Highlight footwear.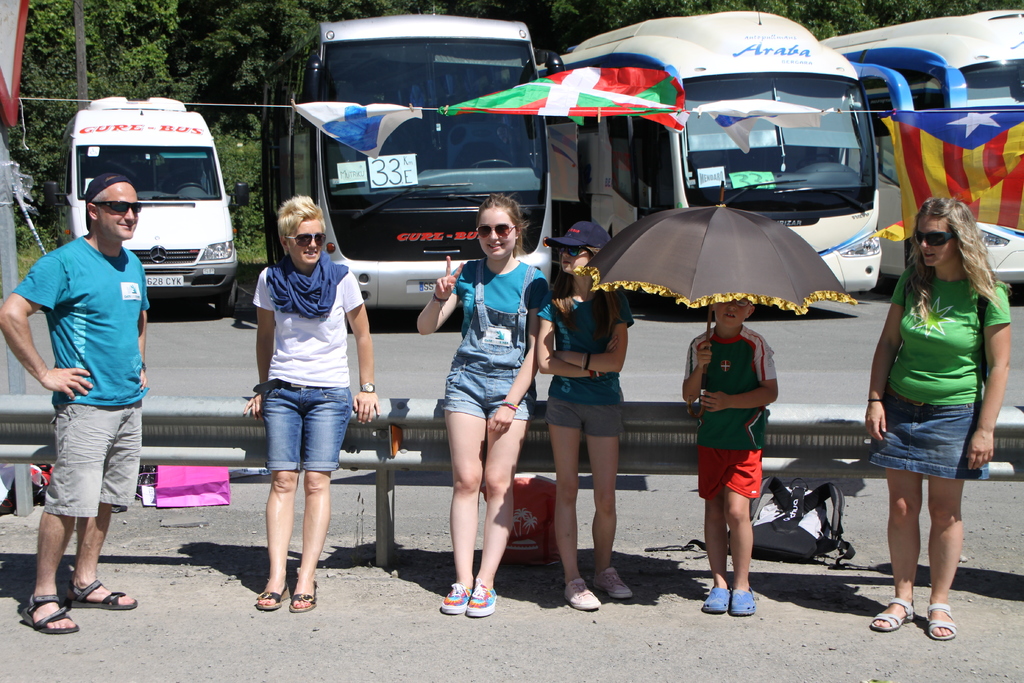
Highlighted region: left=699, top=582, right=732, bottom=610.
